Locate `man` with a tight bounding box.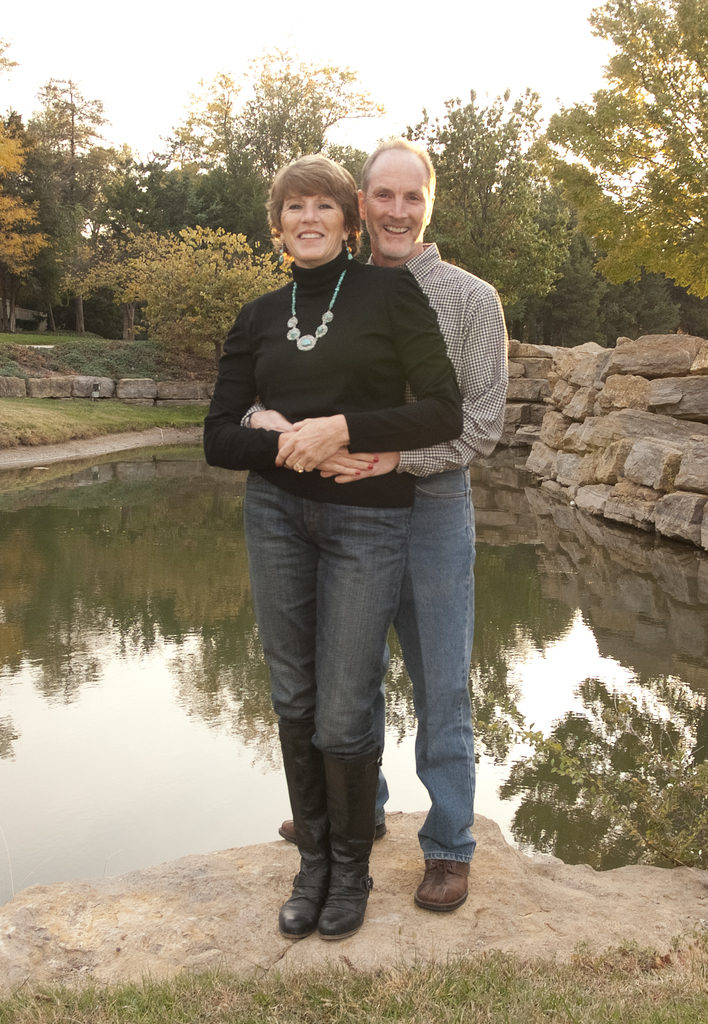
pyautogui.locateOnScreen(229, 127, 520, 928).
